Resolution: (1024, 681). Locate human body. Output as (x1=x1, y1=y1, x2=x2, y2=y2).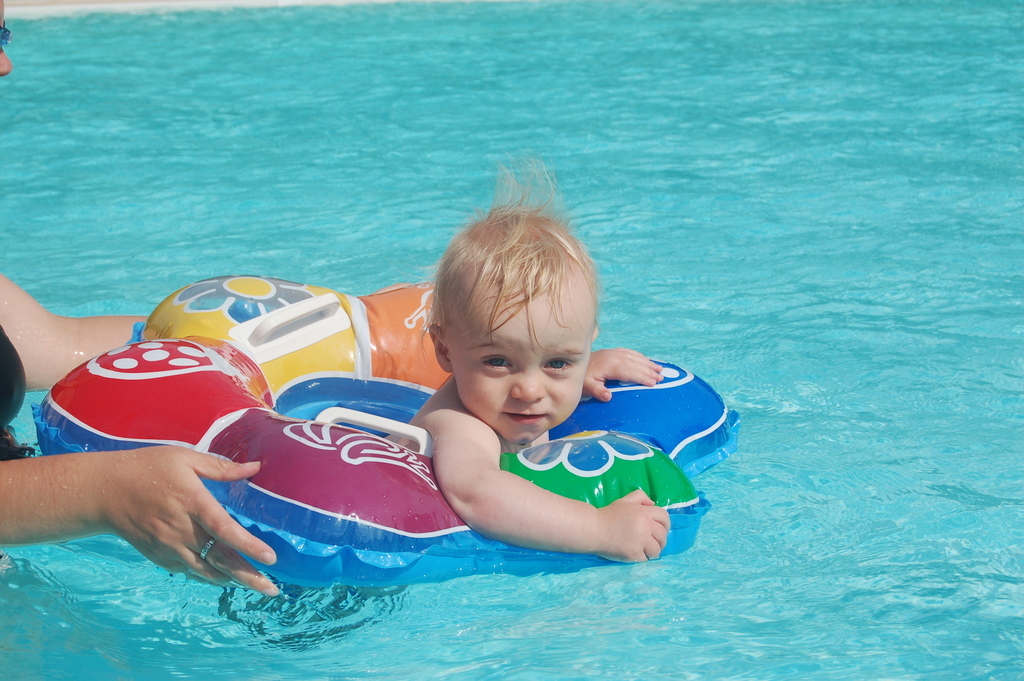
(x1=349, y1=285, x2=716, y2=583).
